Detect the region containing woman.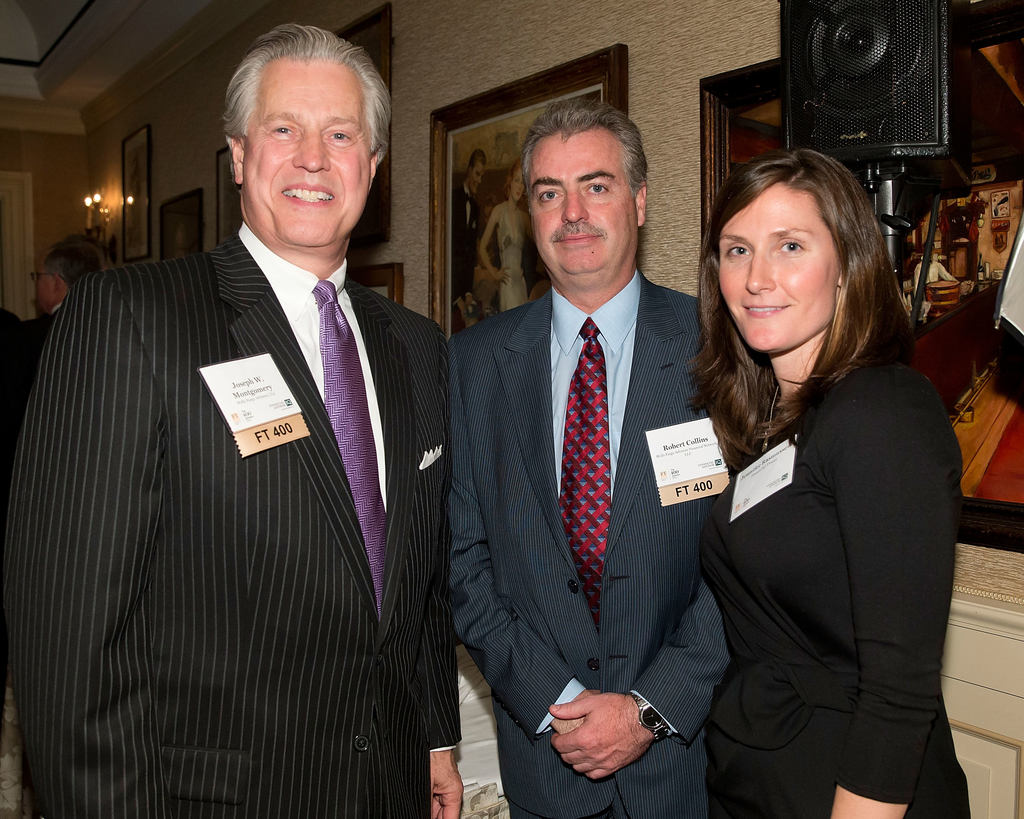
crop(678, 141, 967, 818).
